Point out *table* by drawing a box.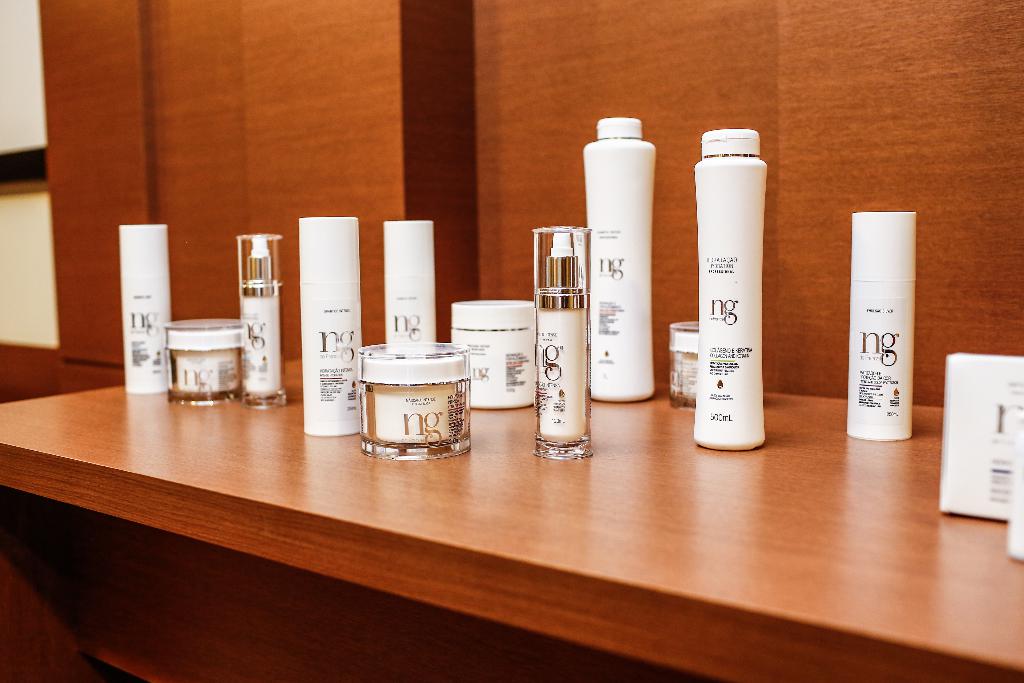
locate(0, 292, 969, 677).
